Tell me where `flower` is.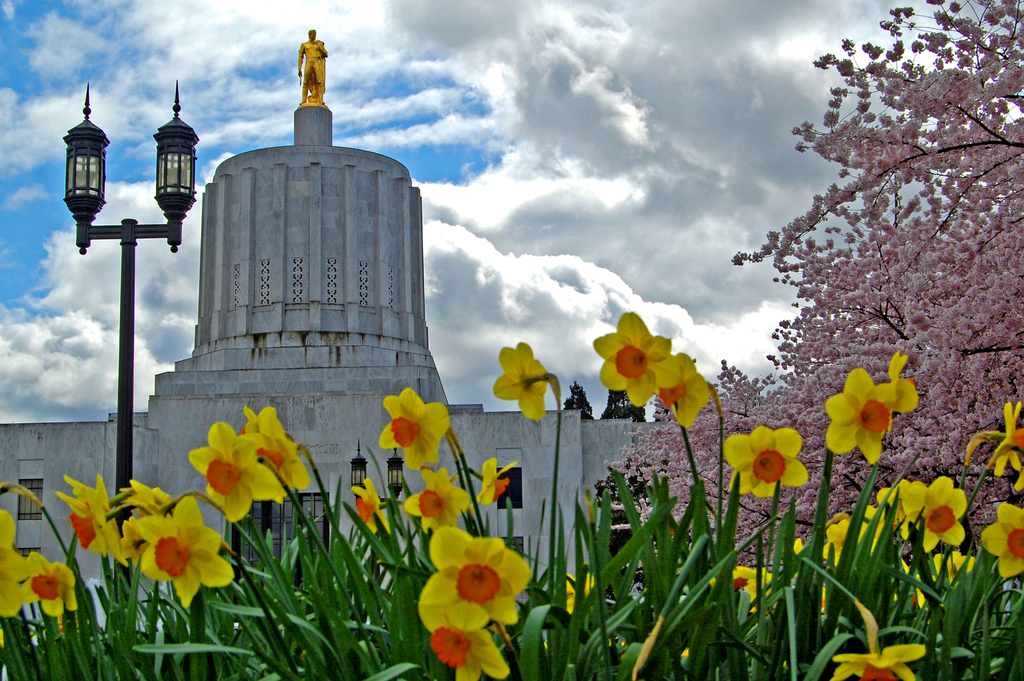
`flower` is at x1=0, y1=508, x2=34, y2=617.
